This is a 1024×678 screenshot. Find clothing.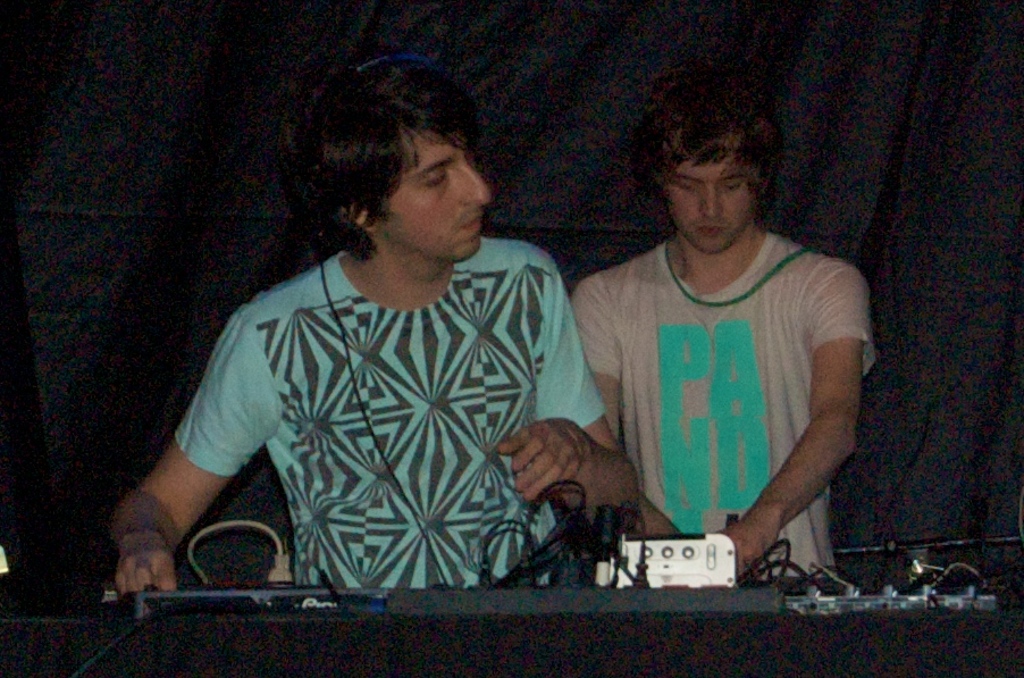
Bounding box: [x1=571, y1=229, x2=879, y2=576].
